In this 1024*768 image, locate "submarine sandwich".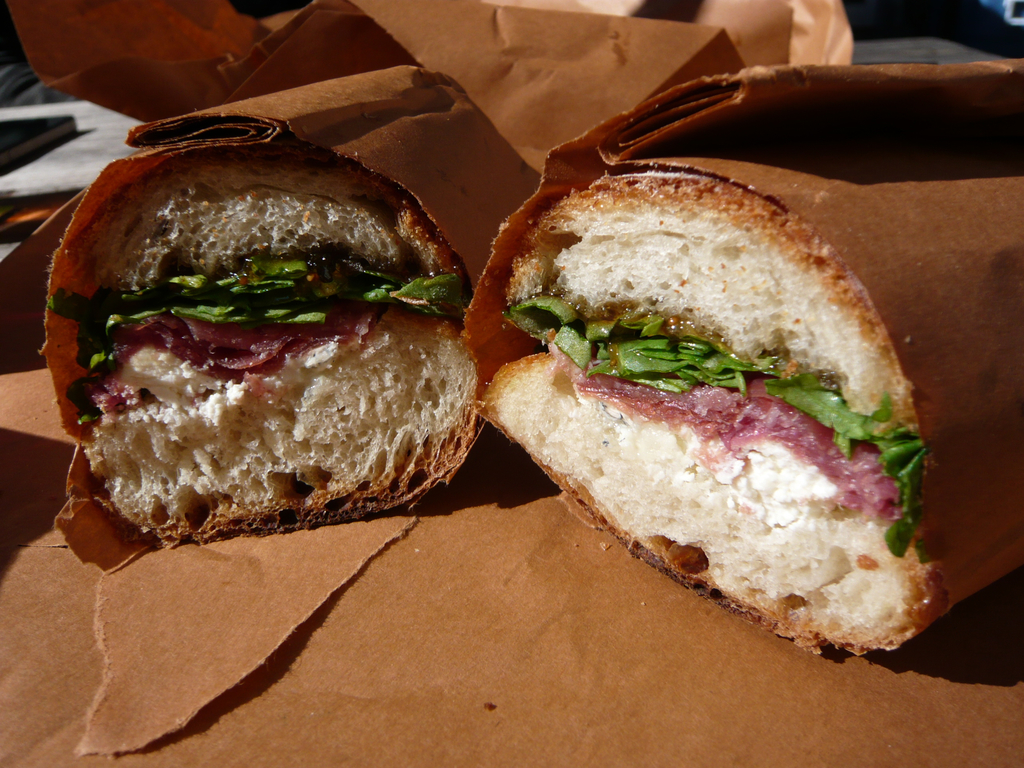
Bounding box: (left=477, top=171, right=947, bottom=657).
